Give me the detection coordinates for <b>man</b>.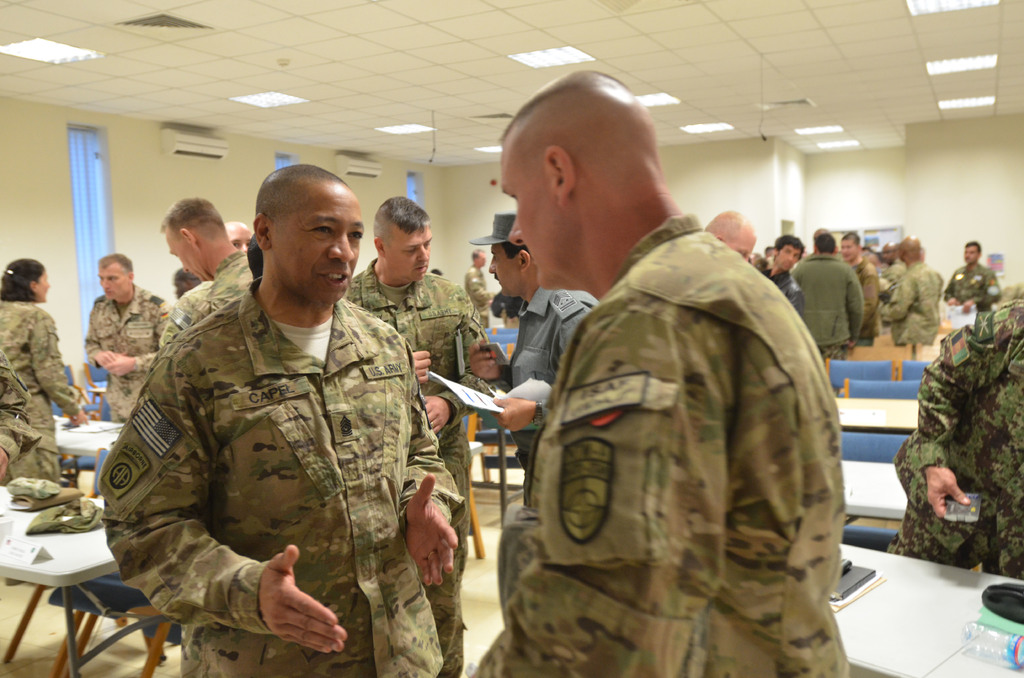
box(463, 246, 496, 331).
